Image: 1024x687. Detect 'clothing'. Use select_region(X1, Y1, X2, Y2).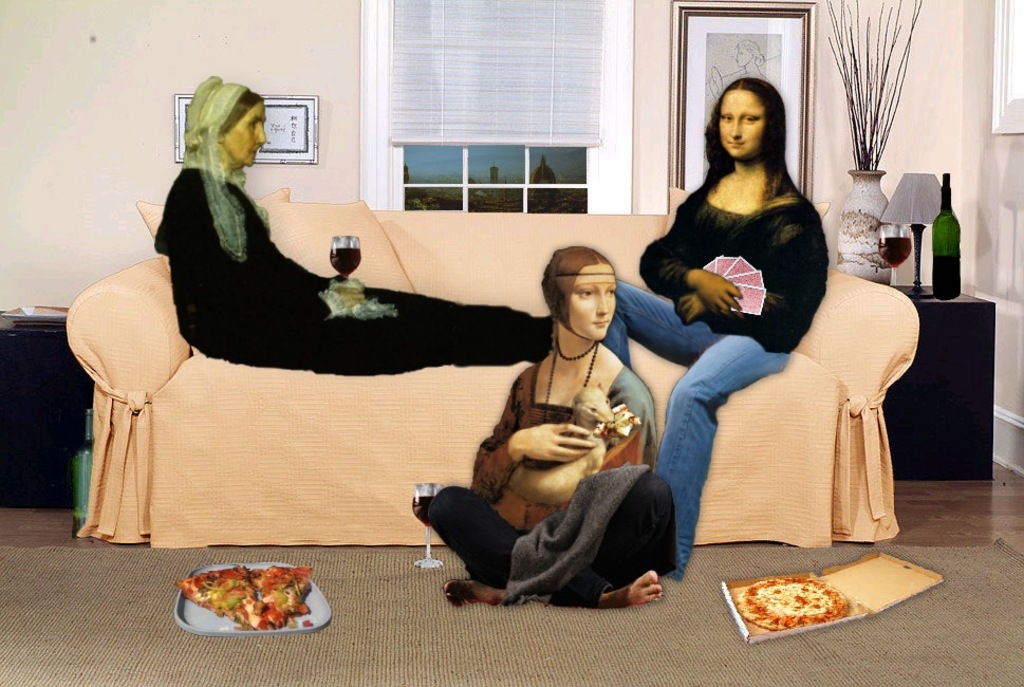
select_region(643, 142, 900, 527).
